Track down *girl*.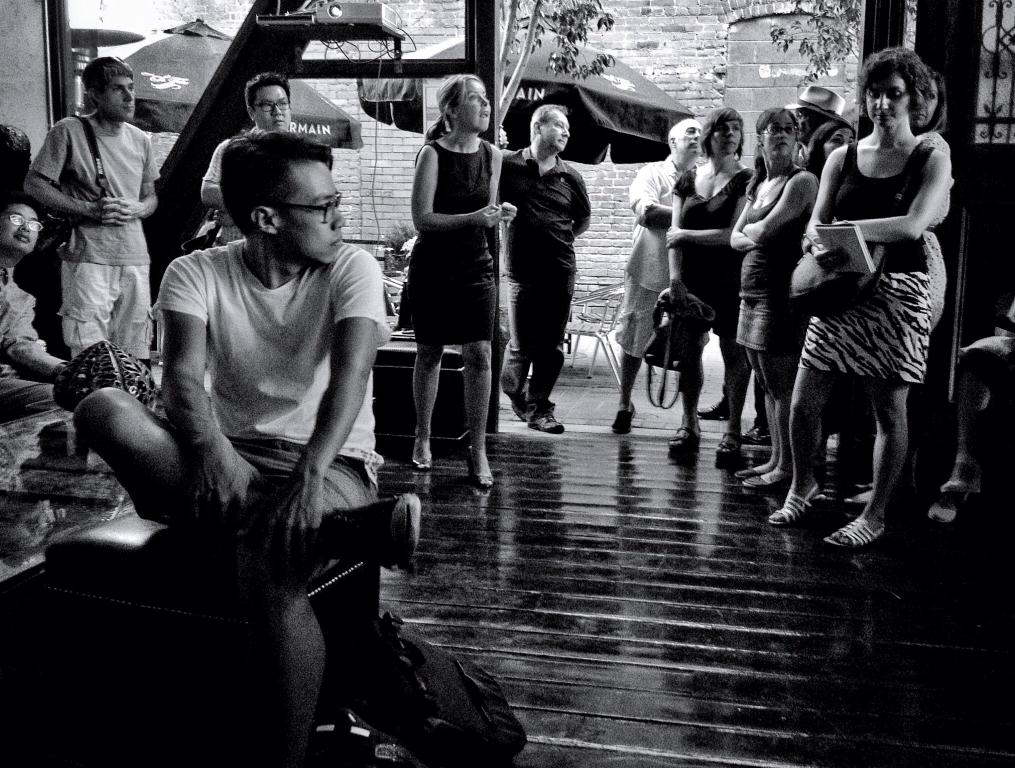
Tracked to (728,102,823,484).
